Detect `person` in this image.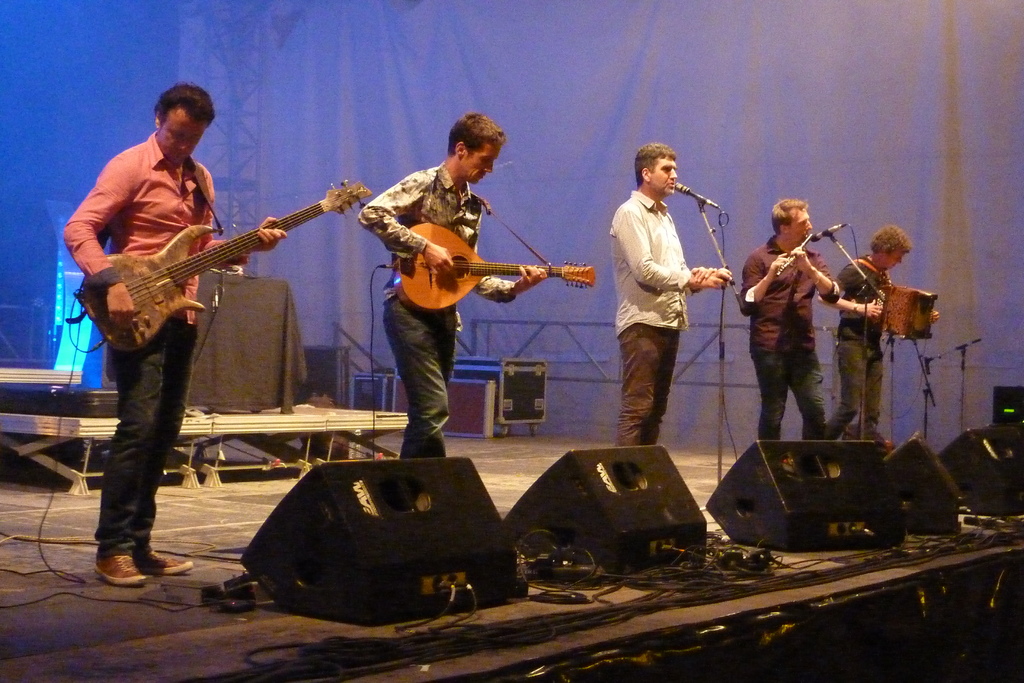
Detection: x1=359, y1=111, x2=550, y2=460.
